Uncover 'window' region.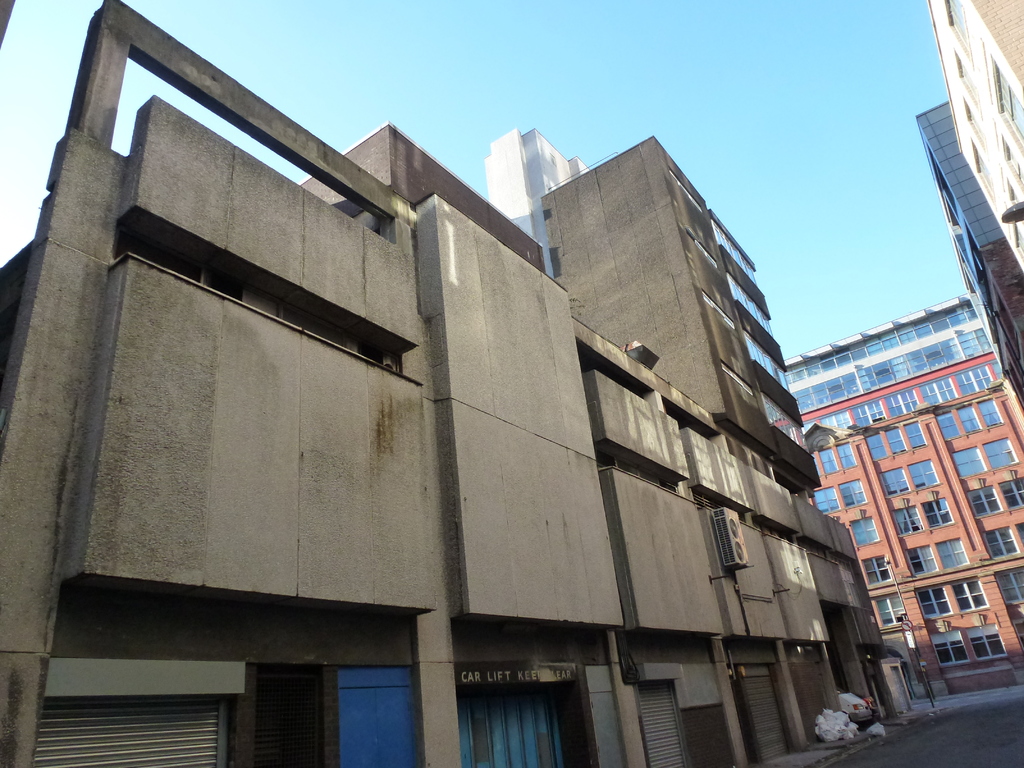
Uncovered: <box>958,56,980,117</box>.
